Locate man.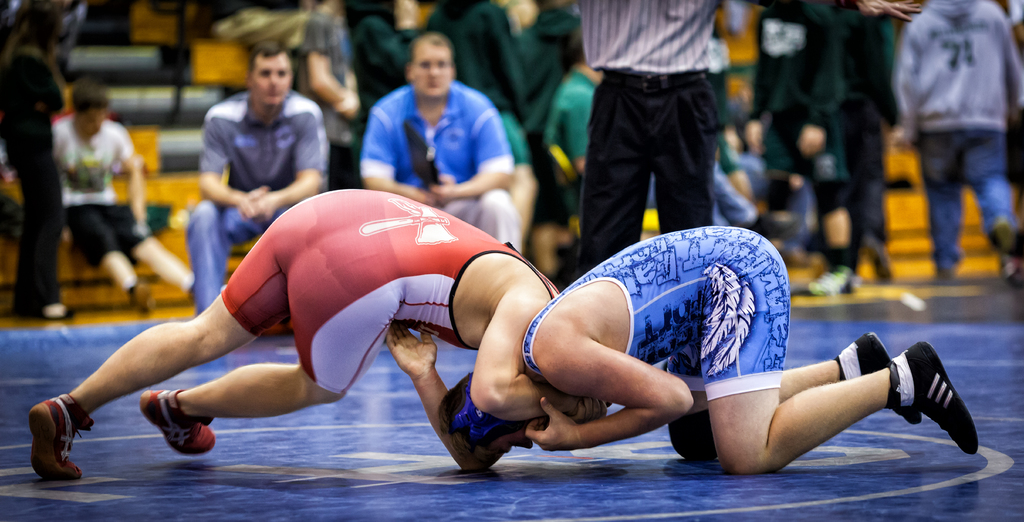
Bounding box: Rect(753, 0, 888, 300).
